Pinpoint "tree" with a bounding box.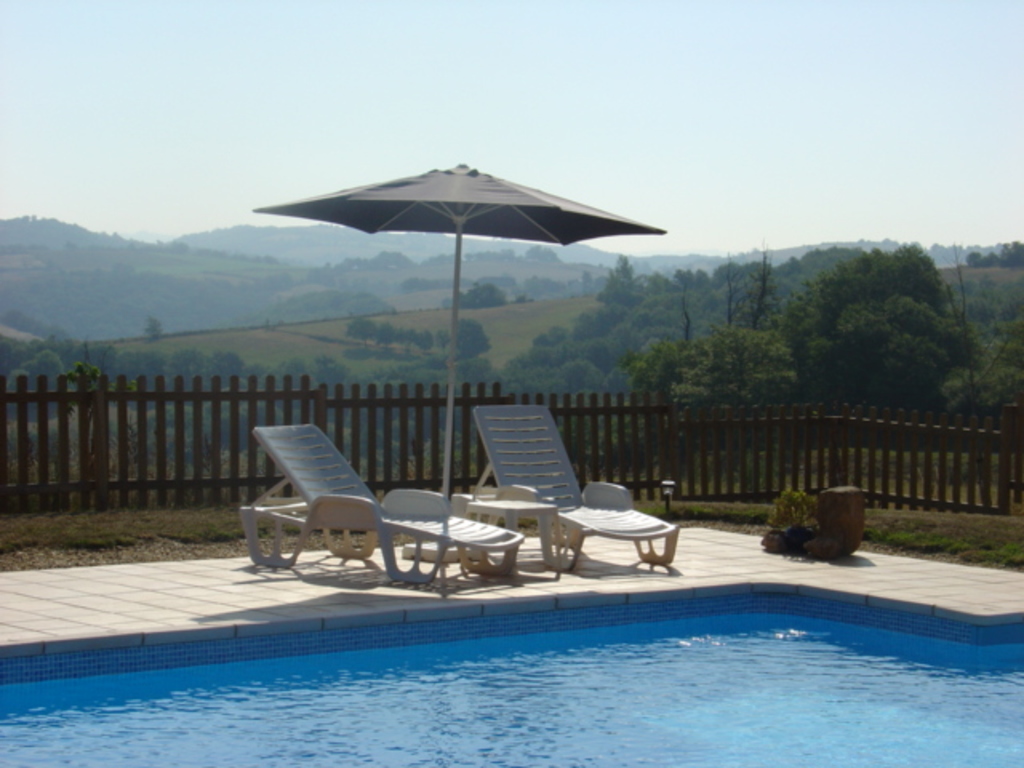
<box>414,330,426,357</box>.
